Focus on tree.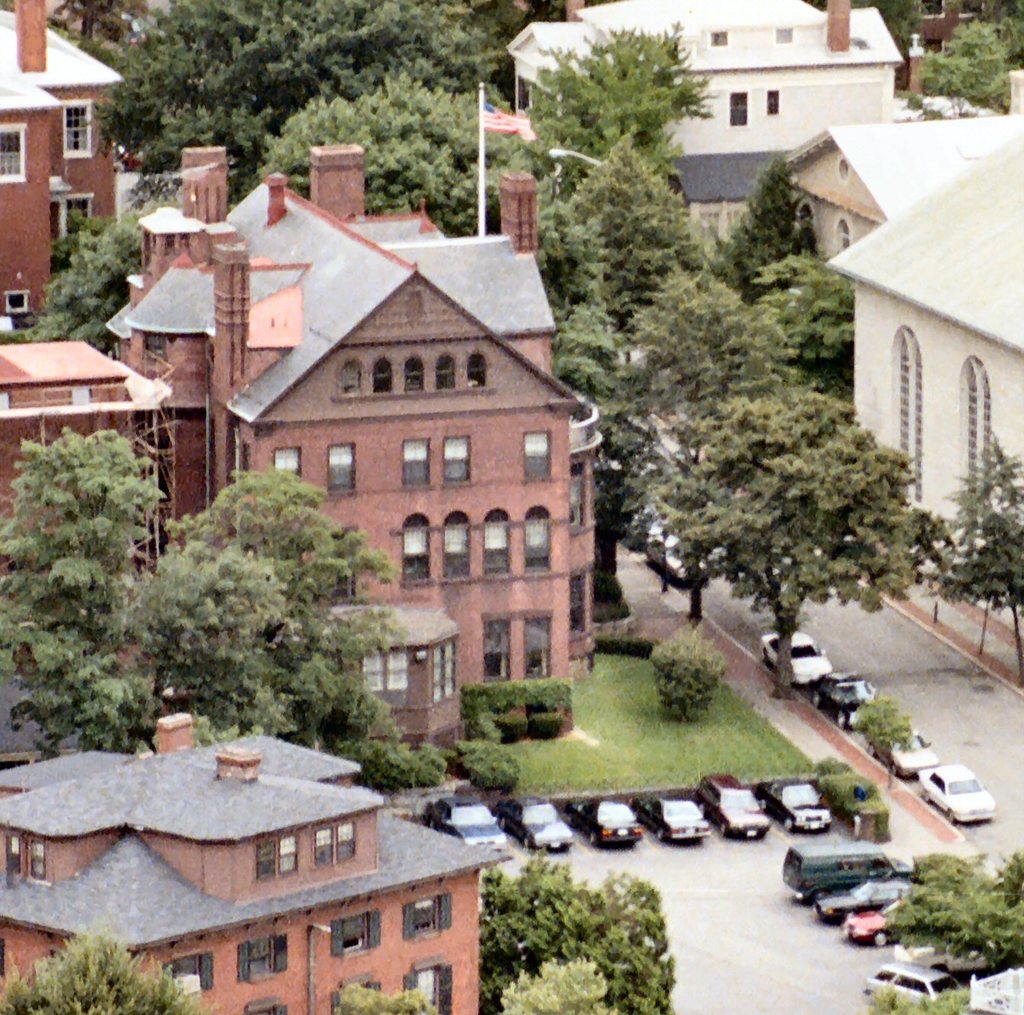
Focused at select_region(101, 0, 573, 239).
